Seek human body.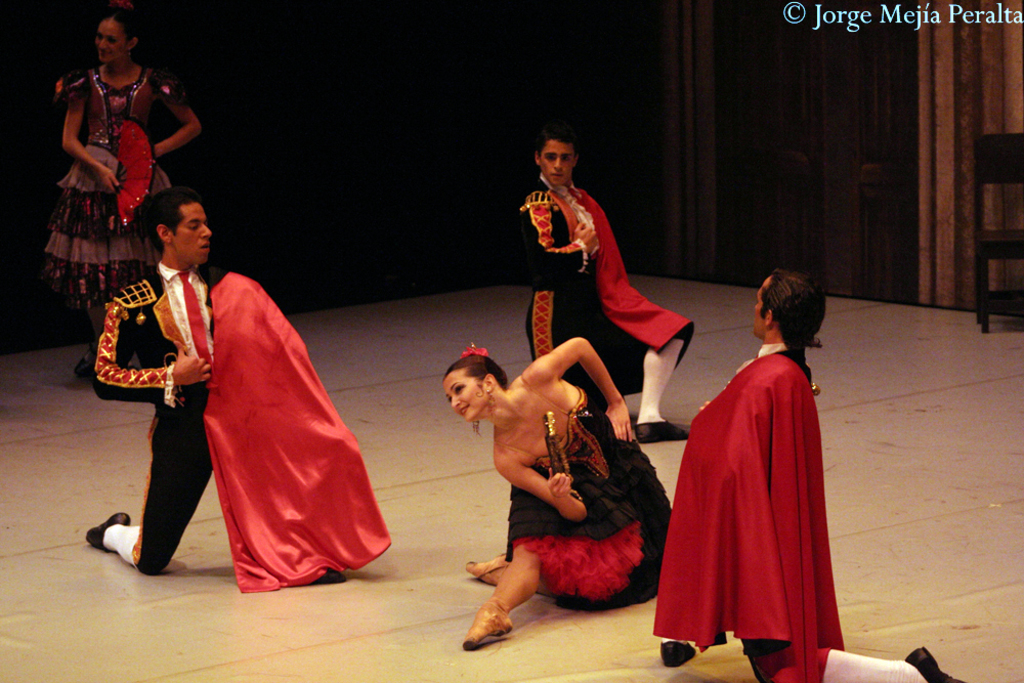
<bbox>100, 258, 354, 566</bbox>.
